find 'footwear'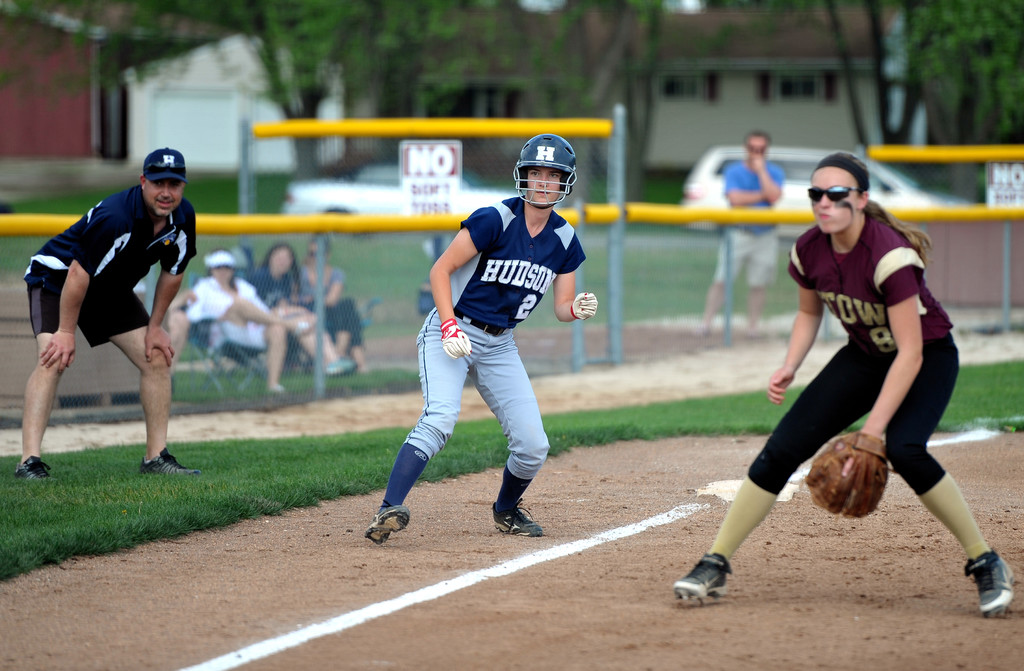
detection(672, 551, 738, 611)
